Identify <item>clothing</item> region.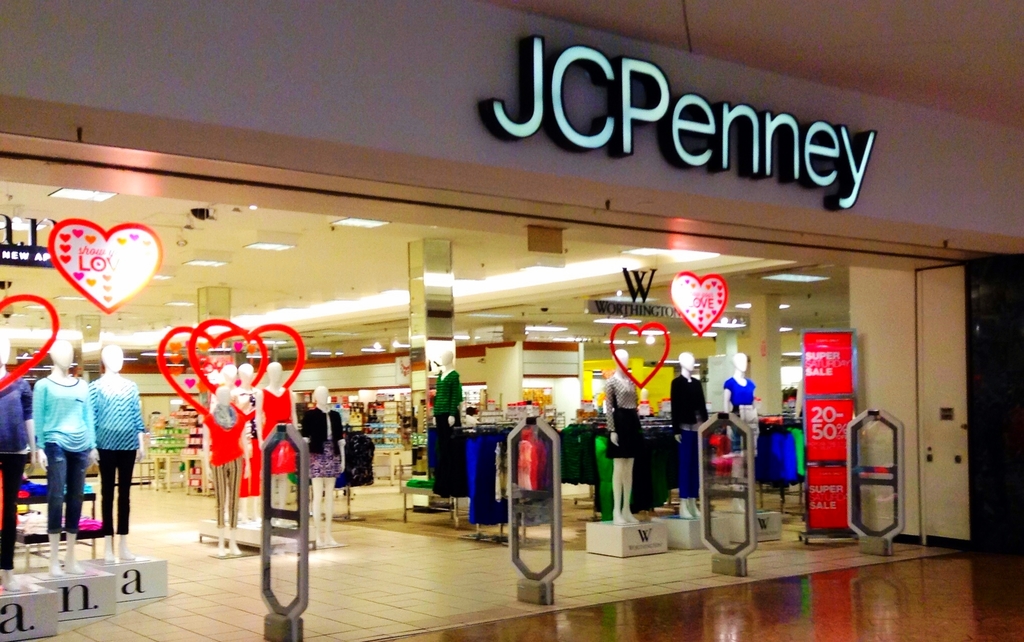
Region: (left=602, top=376, right=641, bottom=459).
